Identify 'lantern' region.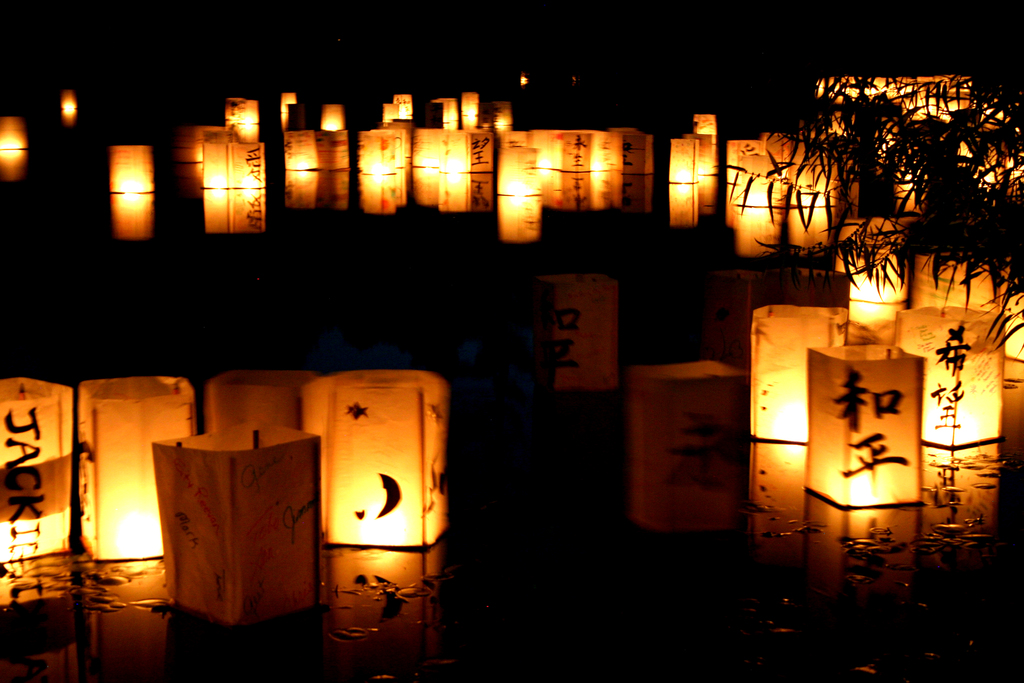
Region: bbox(539, 277, 619, 391).
